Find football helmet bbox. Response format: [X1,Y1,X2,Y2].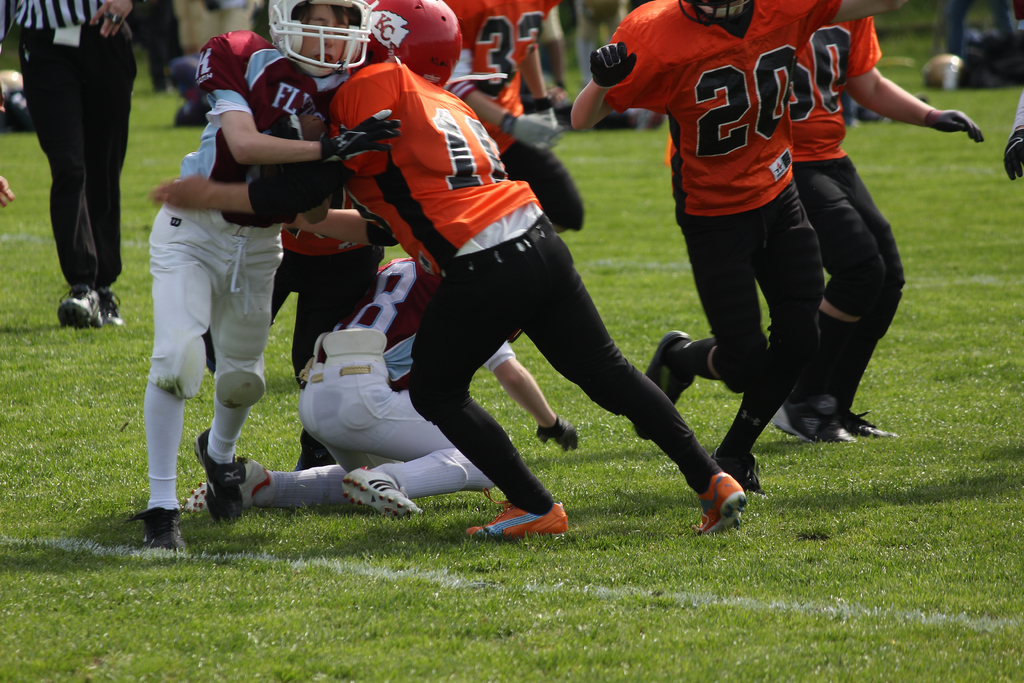
[920,49,964,93].
